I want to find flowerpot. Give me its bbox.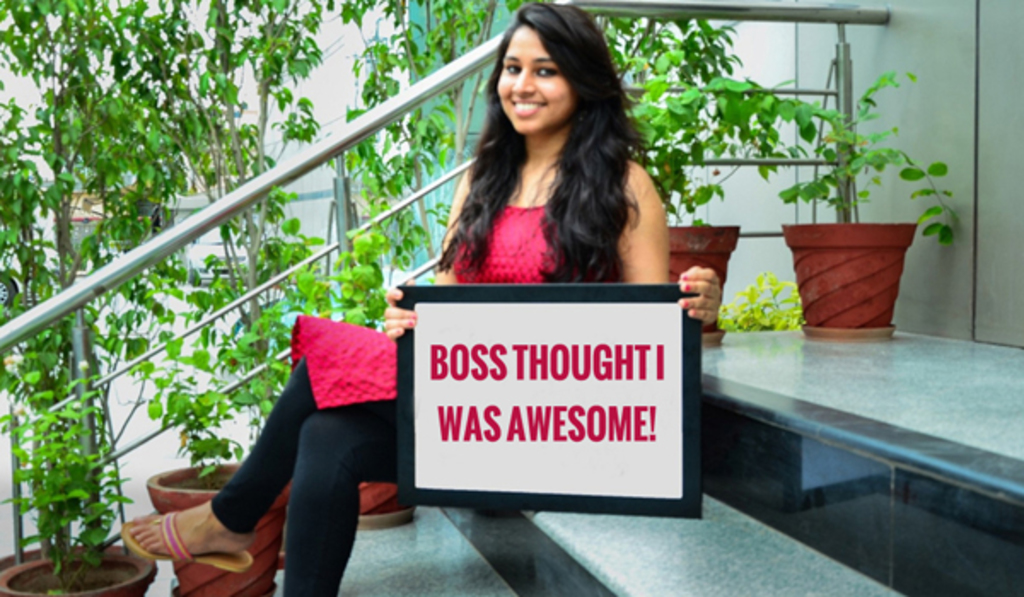
rect(778, 218, 922, 333).
